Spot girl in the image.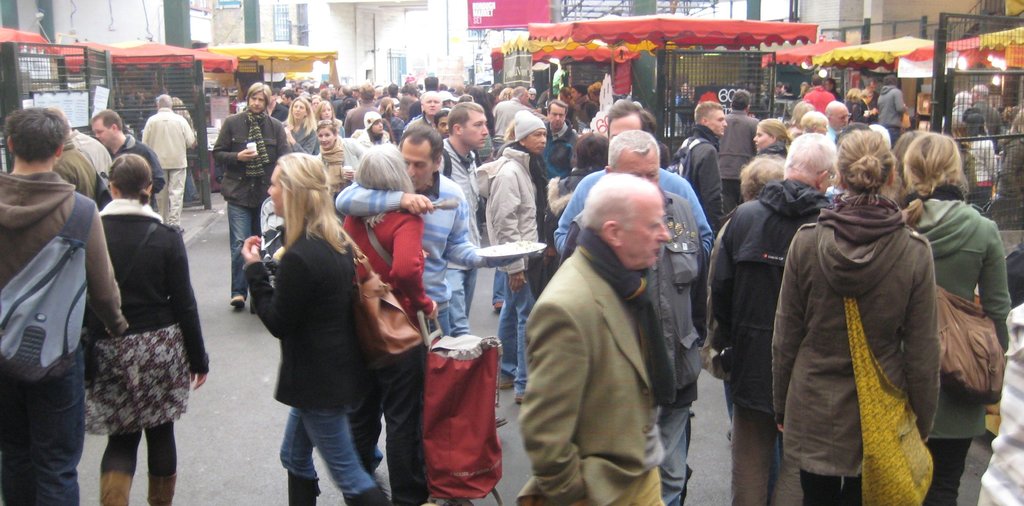
girl found at {"left": 317, "top": 126, "right": 339, "bottom": 153}.
